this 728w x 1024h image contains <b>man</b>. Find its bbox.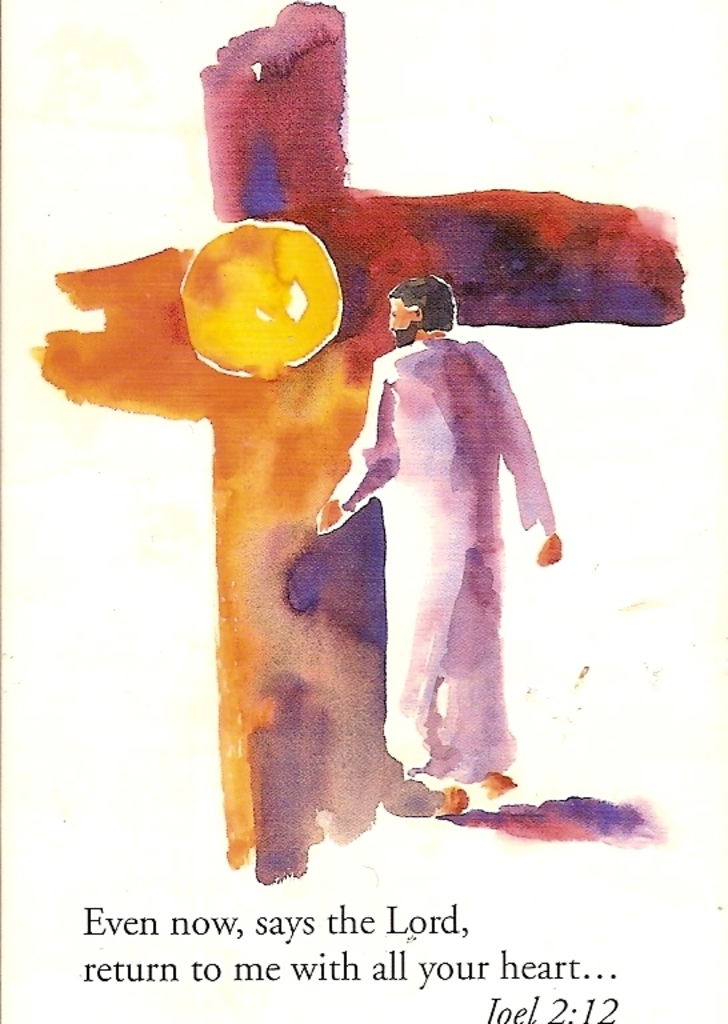
region(315, 271, 564, 815).
